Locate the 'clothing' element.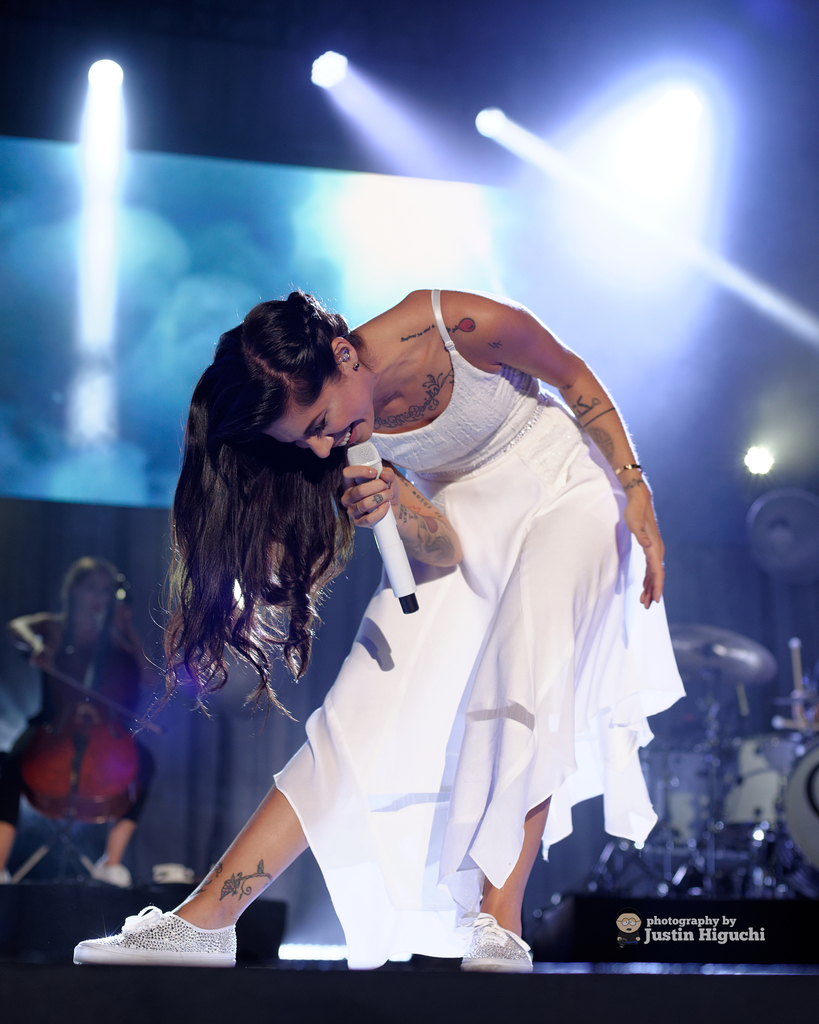
Element bbox: bbox(0, 602, 166, 829).
